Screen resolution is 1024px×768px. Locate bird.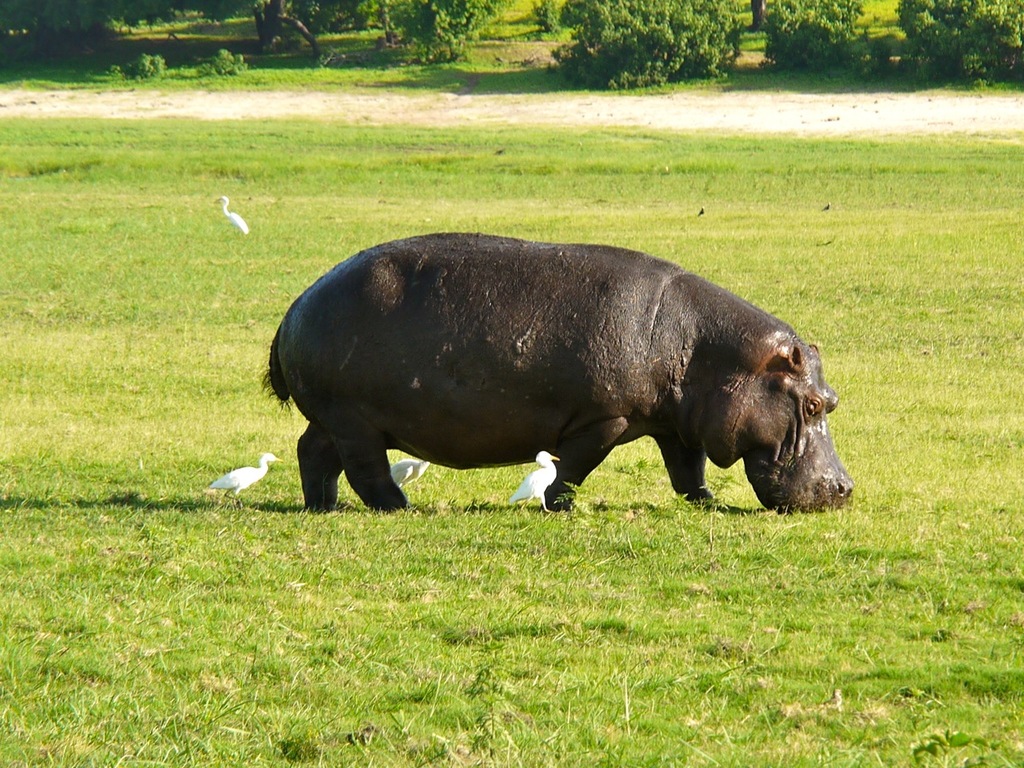
x1=511, y1=444, x2=560, y2=517.
